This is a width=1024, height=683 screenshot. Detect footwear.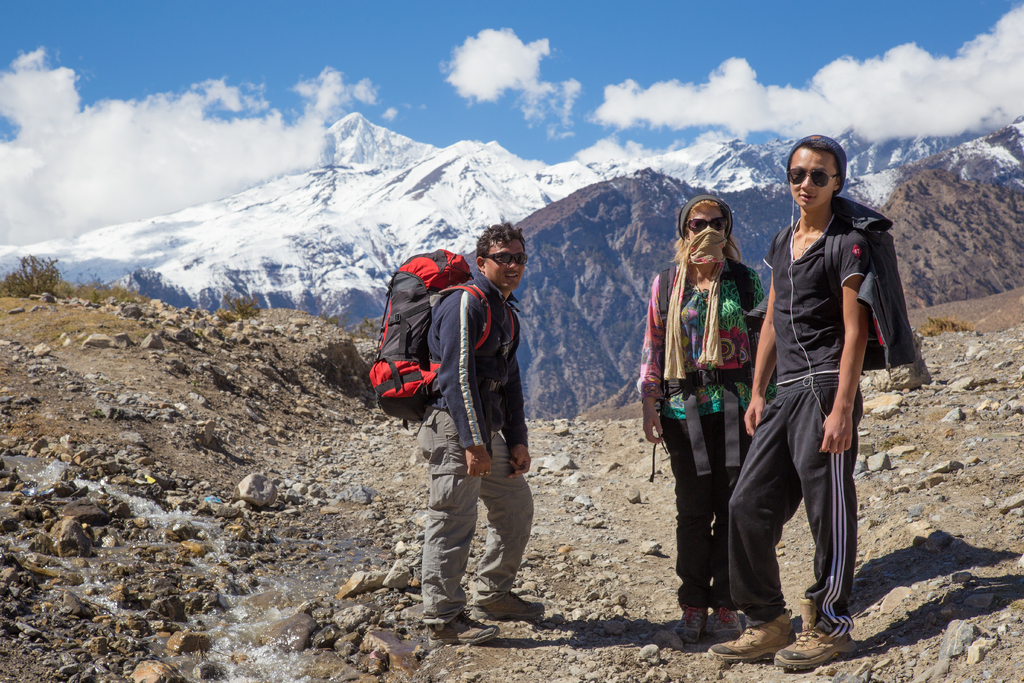
detection(673, 604, 706, 646).
